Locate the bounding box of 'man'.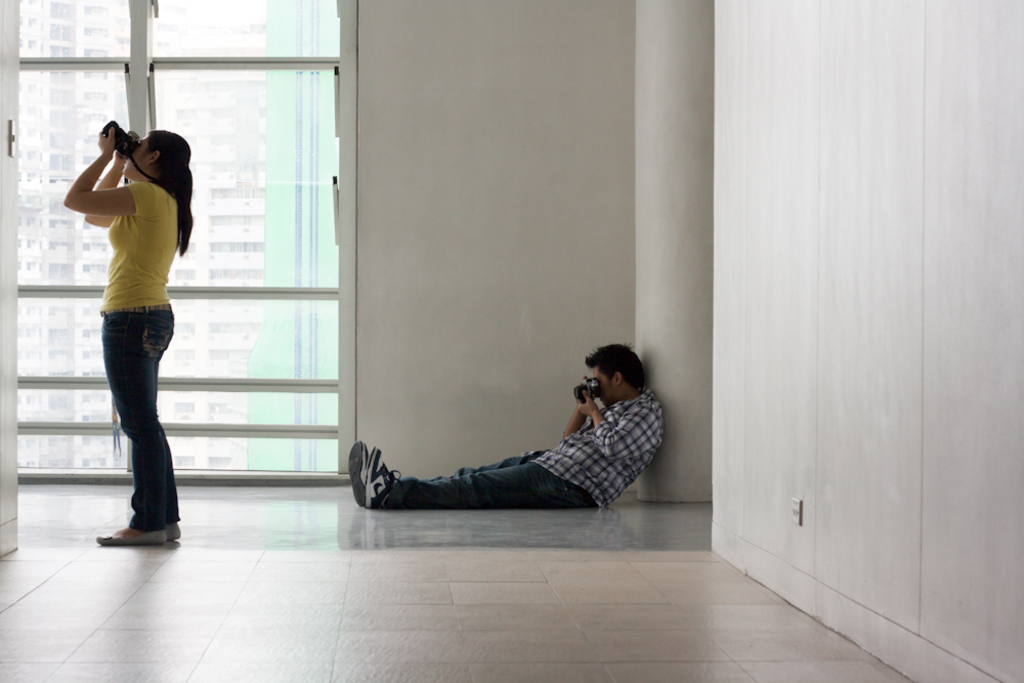
Bounding box: pyautogui.locateOnScreen(366, 346, 694, 524).
